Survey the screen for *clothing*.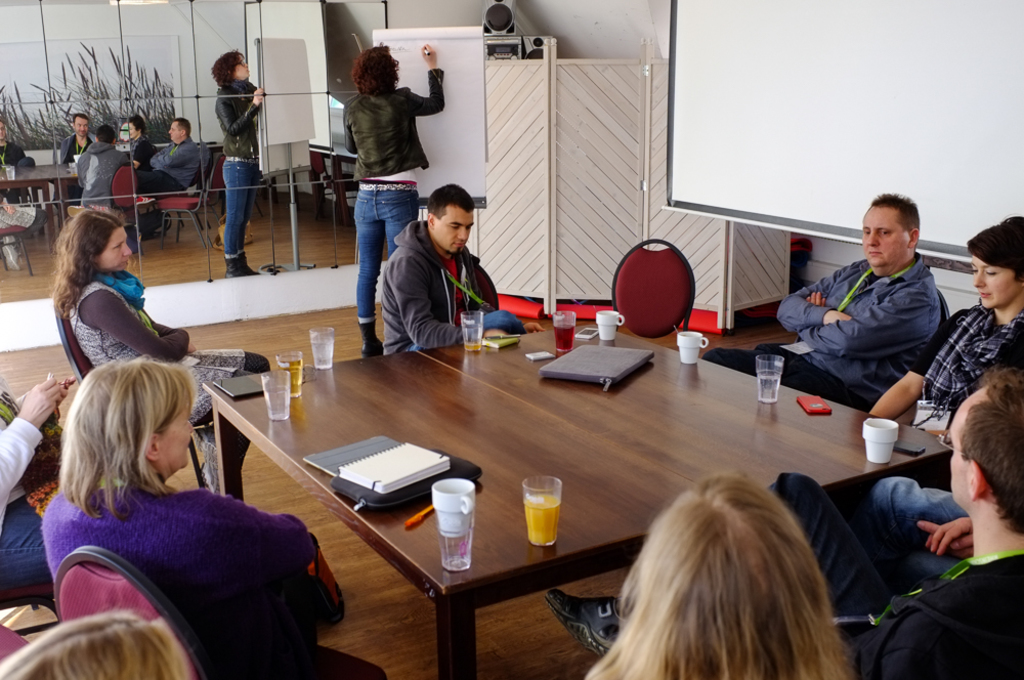
Survey found: box=[62, 277, 271, 510].
